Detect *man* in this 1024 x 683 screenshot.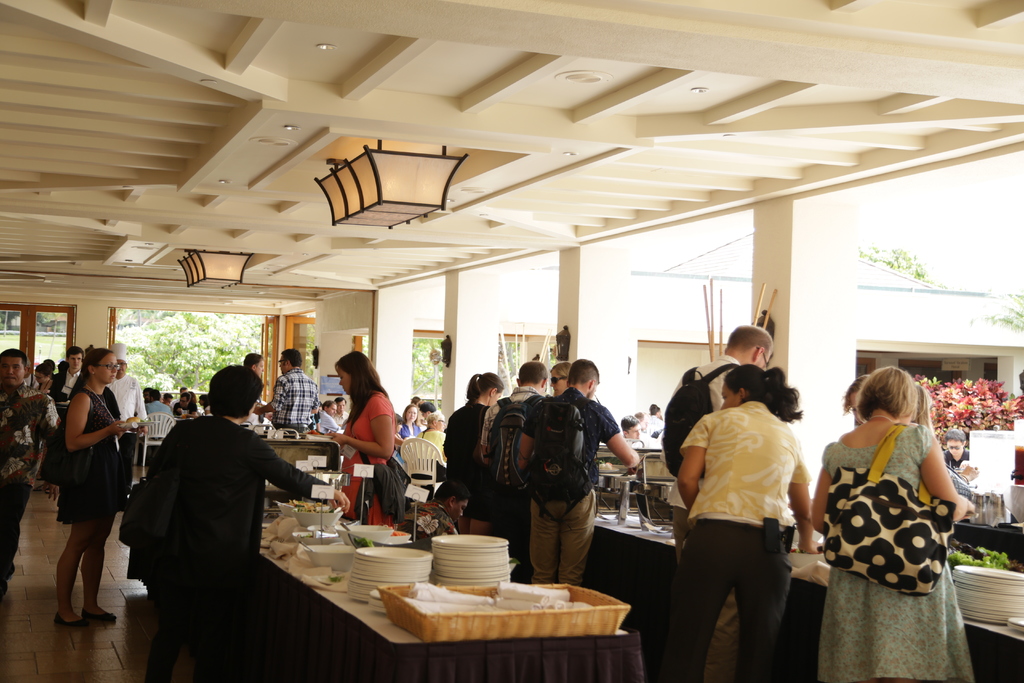
Detection: 480:360:544:569.
